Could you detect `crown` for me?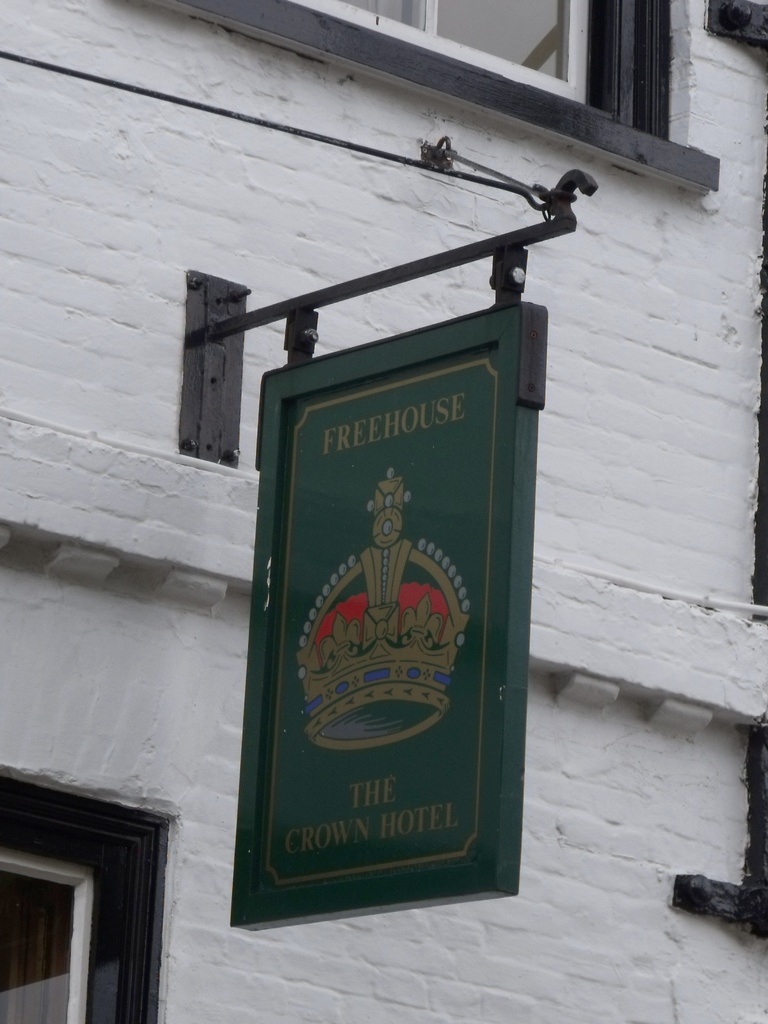
Detection result: (295, 470, 467, 746).
